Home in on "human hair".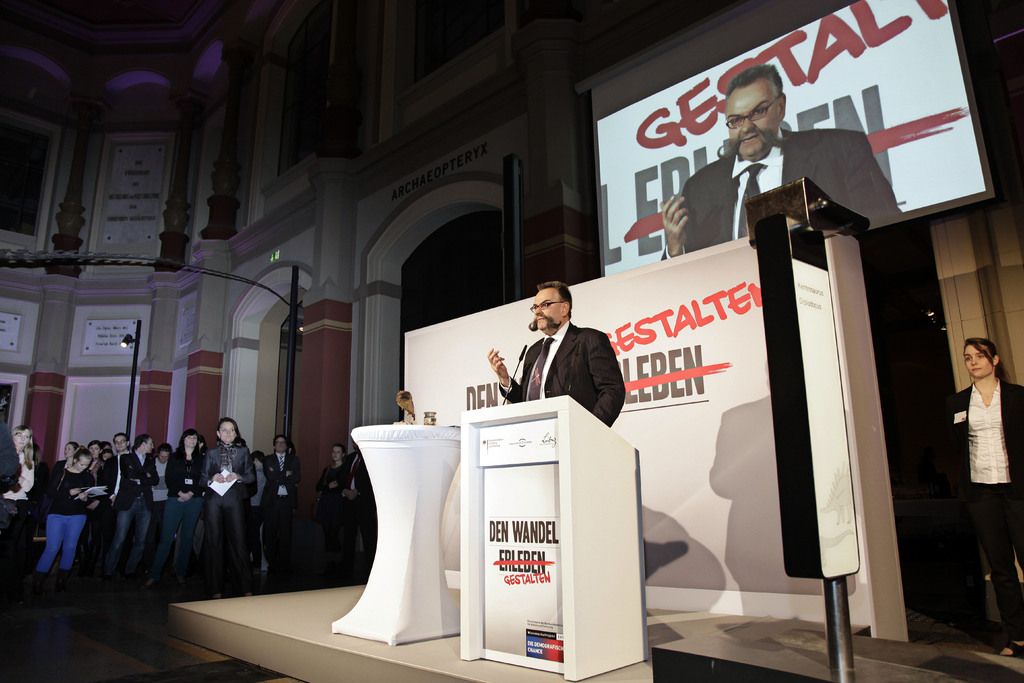
Homed in at region(725, 64, 787, 94).
